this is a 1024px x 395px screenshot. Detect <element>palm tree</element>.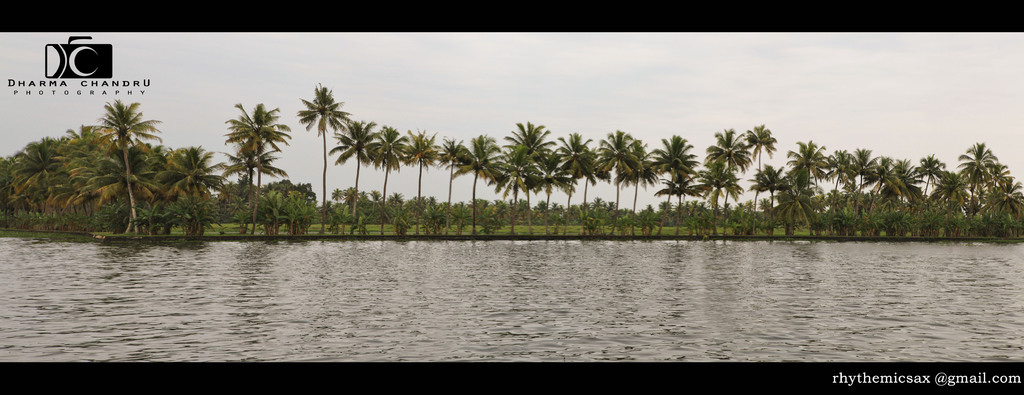
430 135 461 226.
